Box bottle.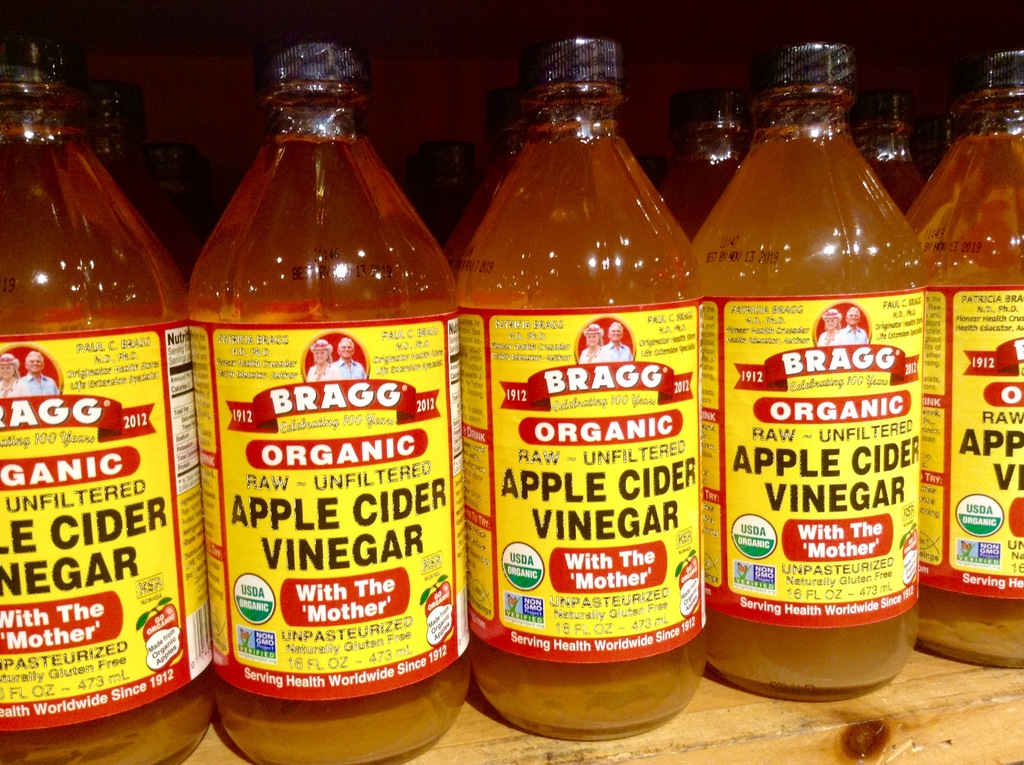
BBox(178, 28, 462, 734).
